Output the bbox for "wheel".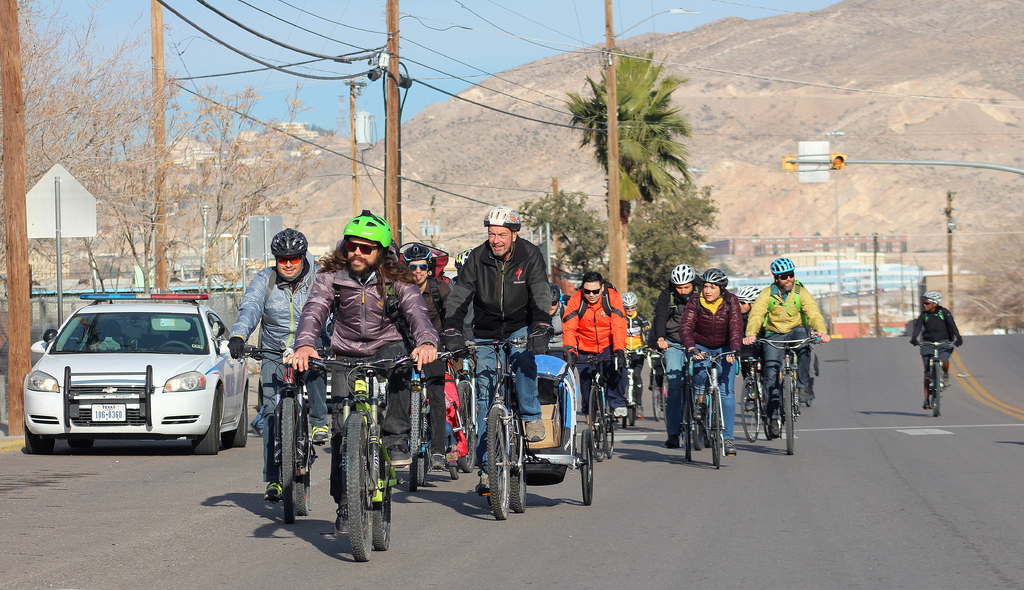
bbox(462, 380, 477, 471).
